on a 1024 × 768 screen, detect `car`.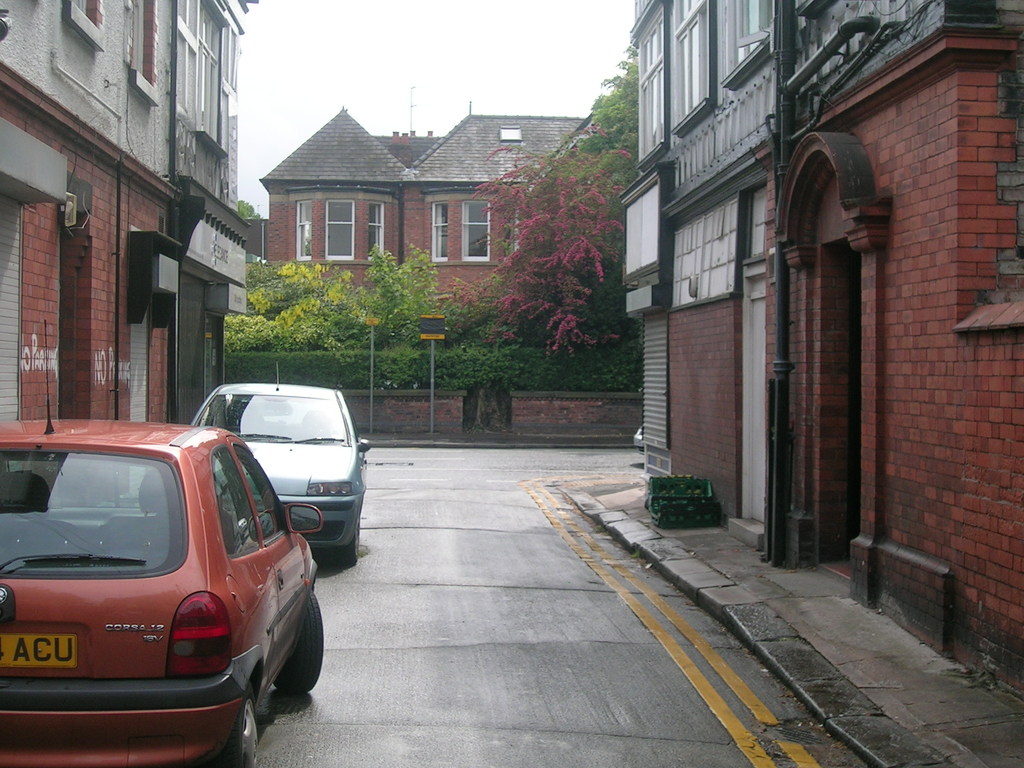
<box>0,322,323,767</box>.
